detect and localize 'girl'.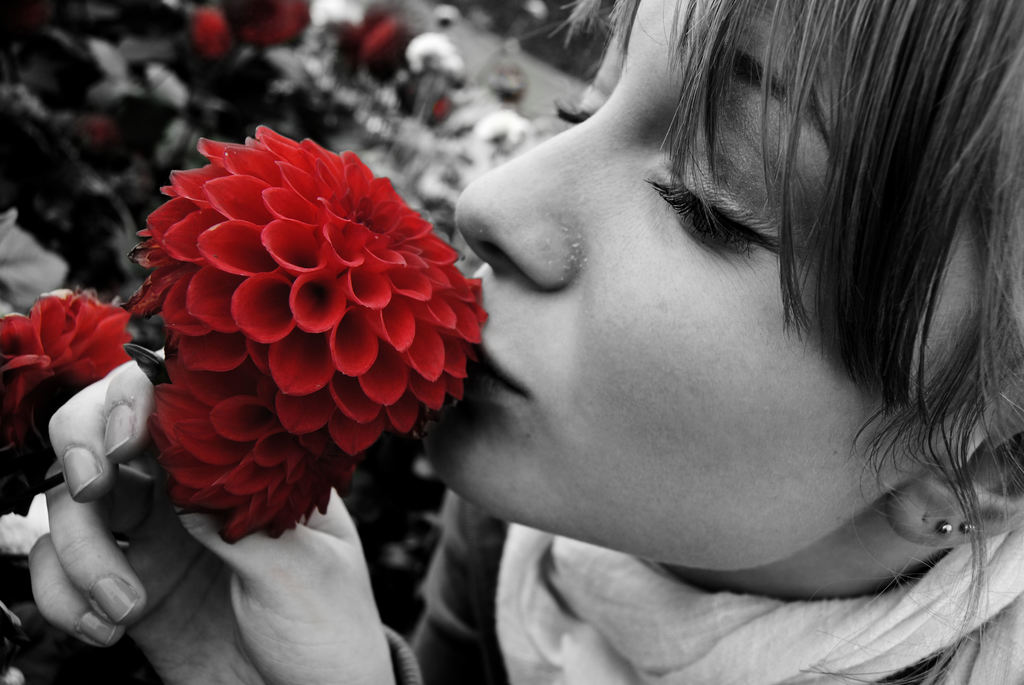
Localized at BBox(30, 0, 1023, 684).
